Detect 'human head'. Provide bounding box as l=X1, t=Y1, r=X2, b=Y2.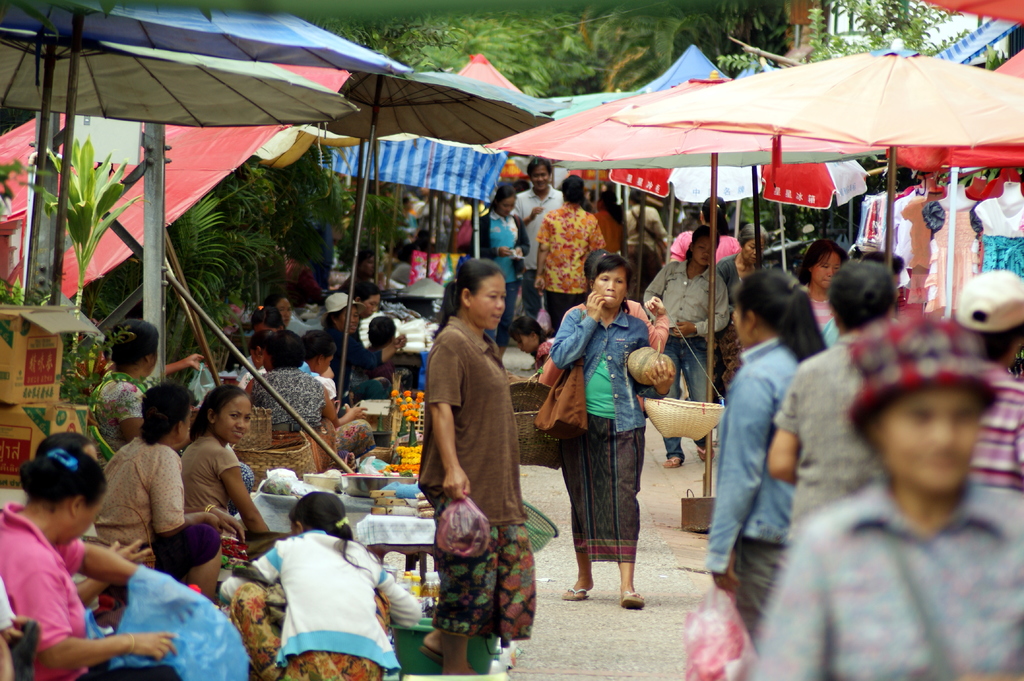
l=353, t=244, r=380, b=278.
